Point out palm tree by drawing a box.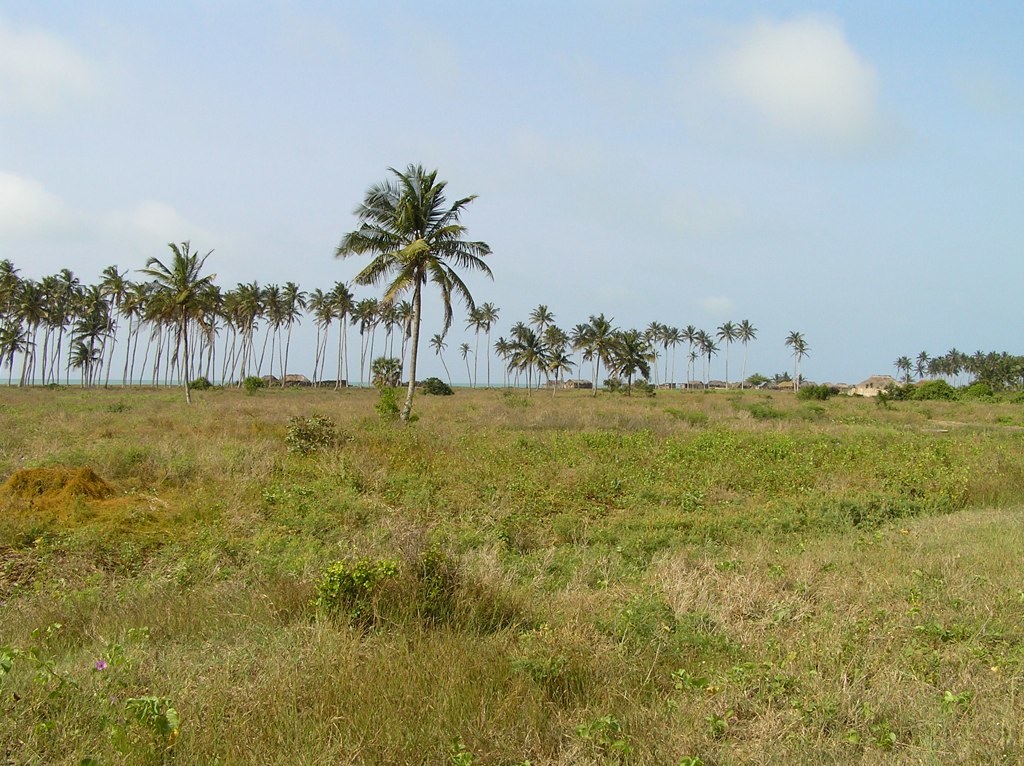
BBox(473, 306, 503, 400).
